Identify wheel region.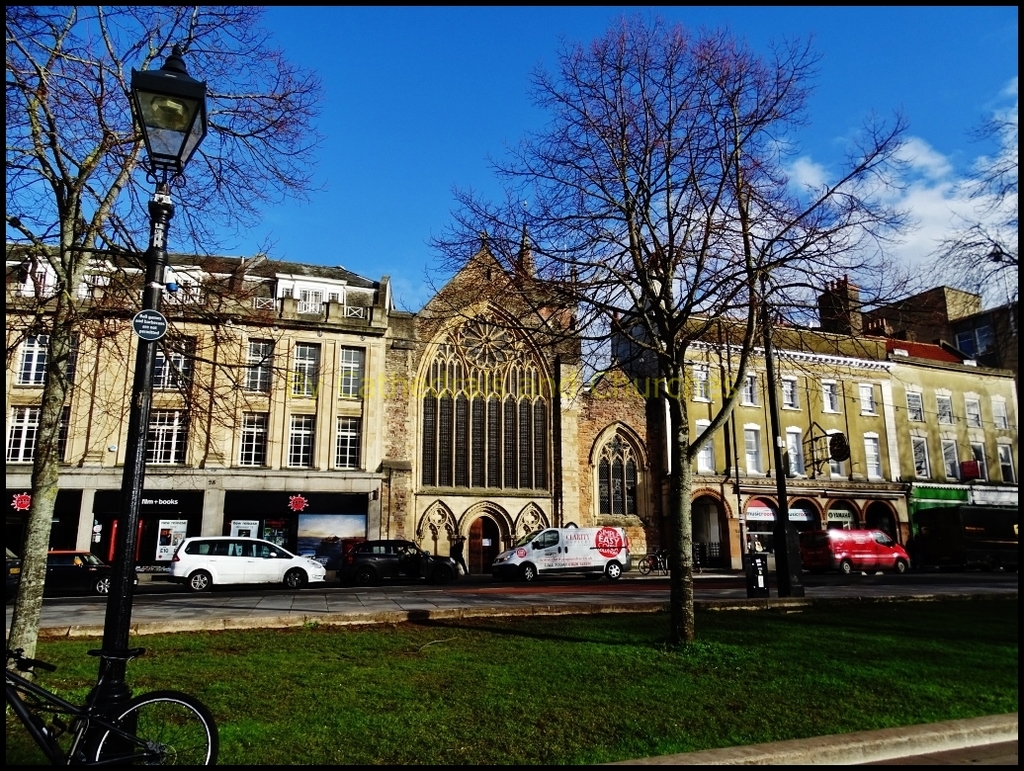
Region: [893, 560, 908, 577].
